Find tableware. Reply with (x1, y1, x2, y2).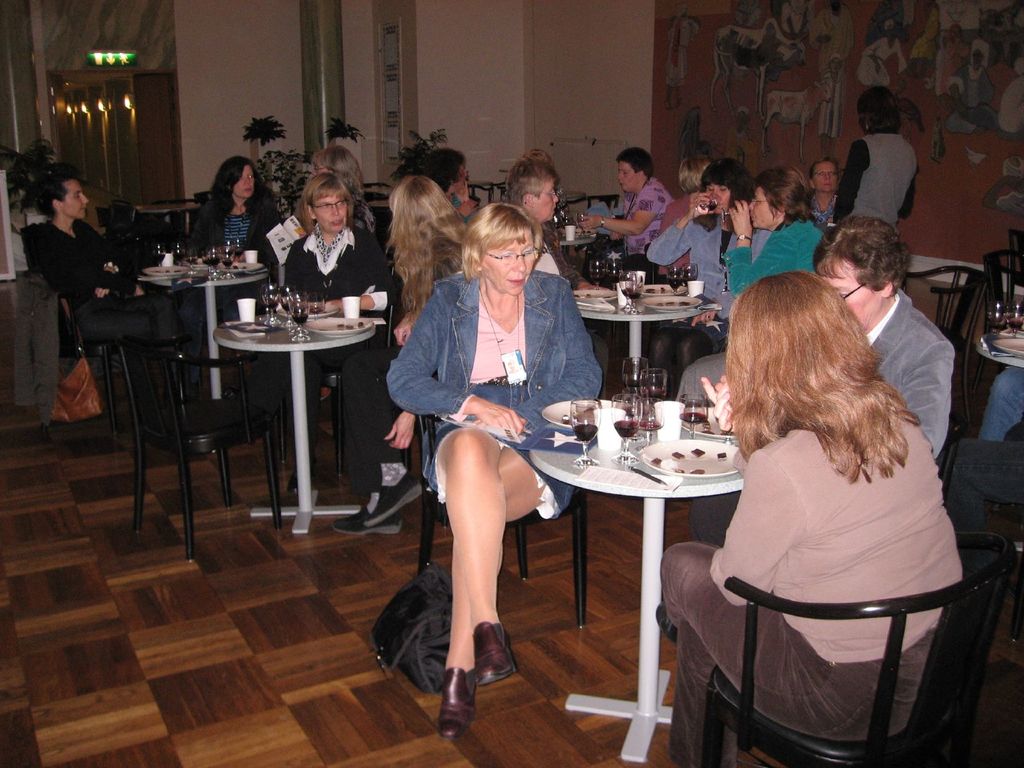
(640, 433, 739, 482).
